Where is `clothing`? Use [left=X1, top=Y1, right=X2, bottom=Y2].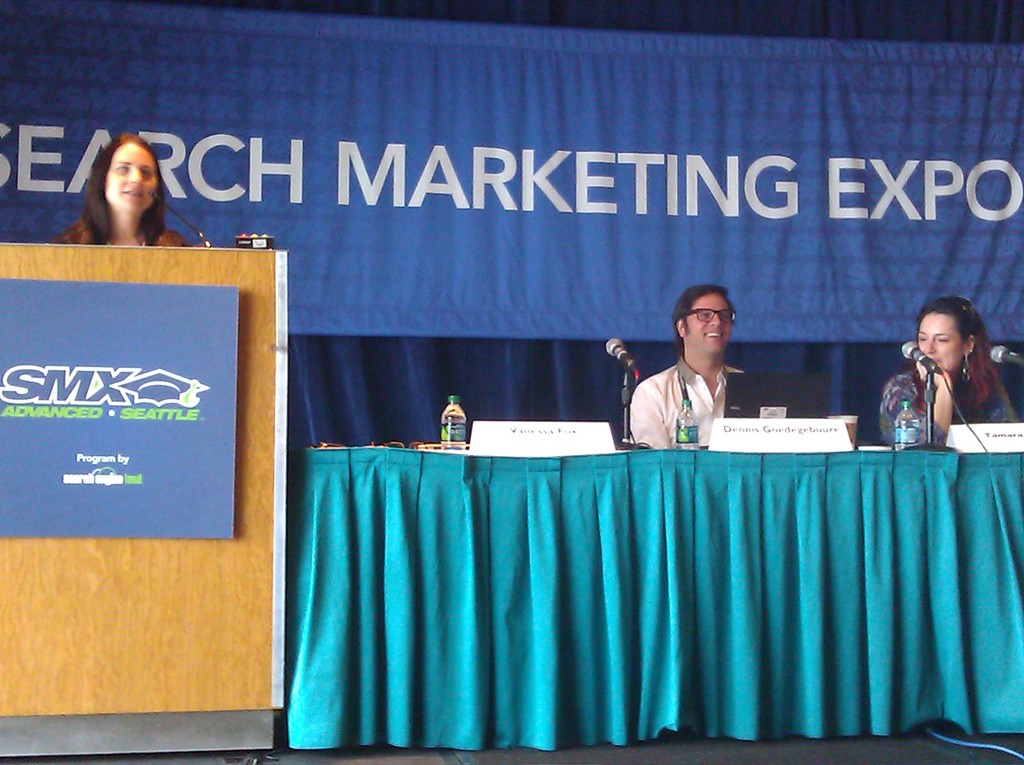
[left=57, top=220, right=202, bottom=248].
